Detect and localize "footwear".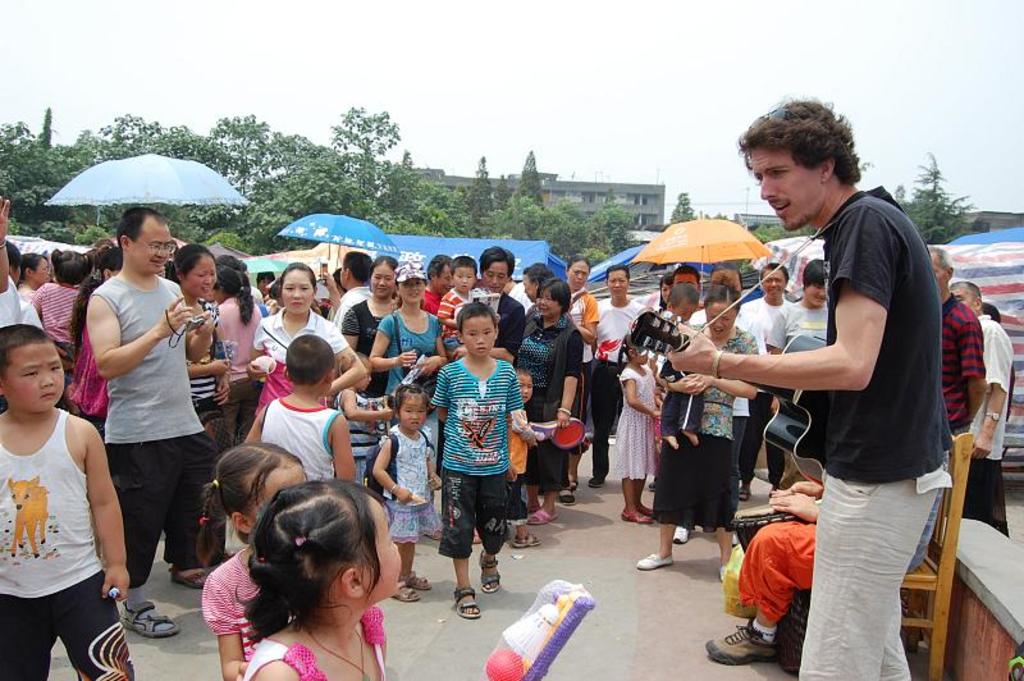
Localized at box=[166, 571, 211, 590].
